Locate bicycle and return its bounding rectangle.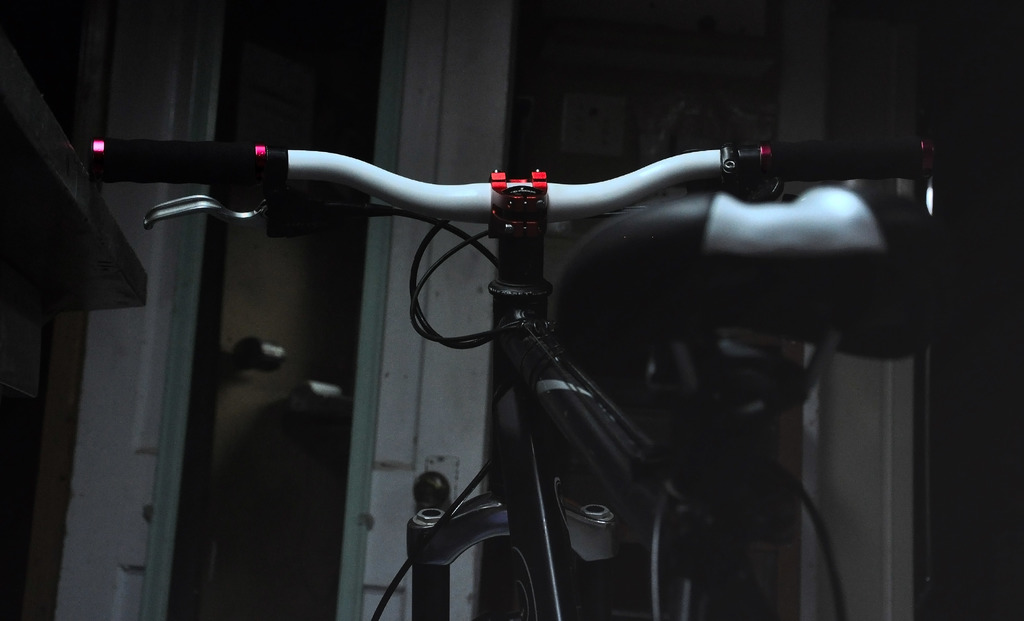
Rect(0, 67, 1023, 583).
